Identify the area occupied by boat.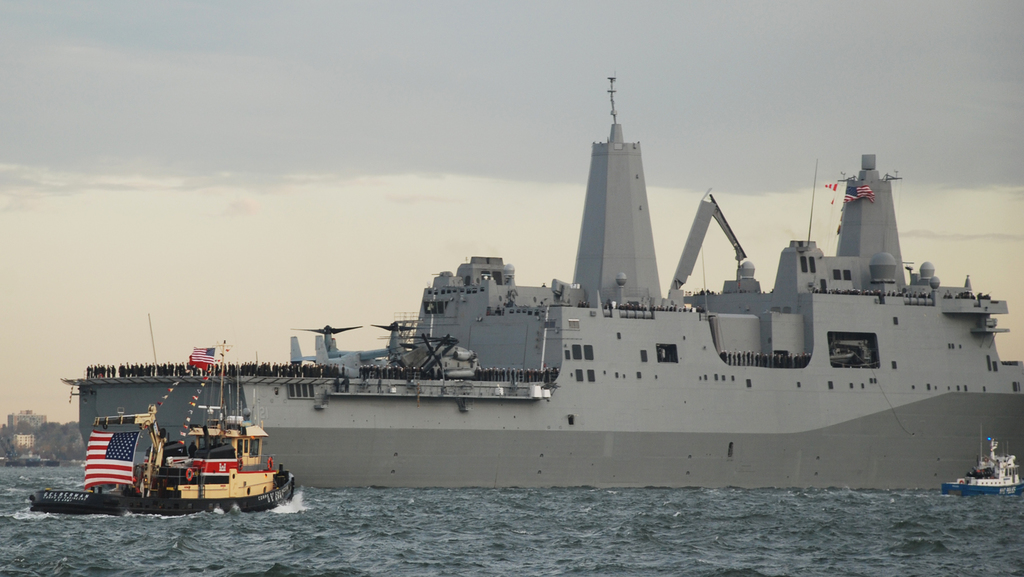
Area: 938, 425, 1023, 496.
